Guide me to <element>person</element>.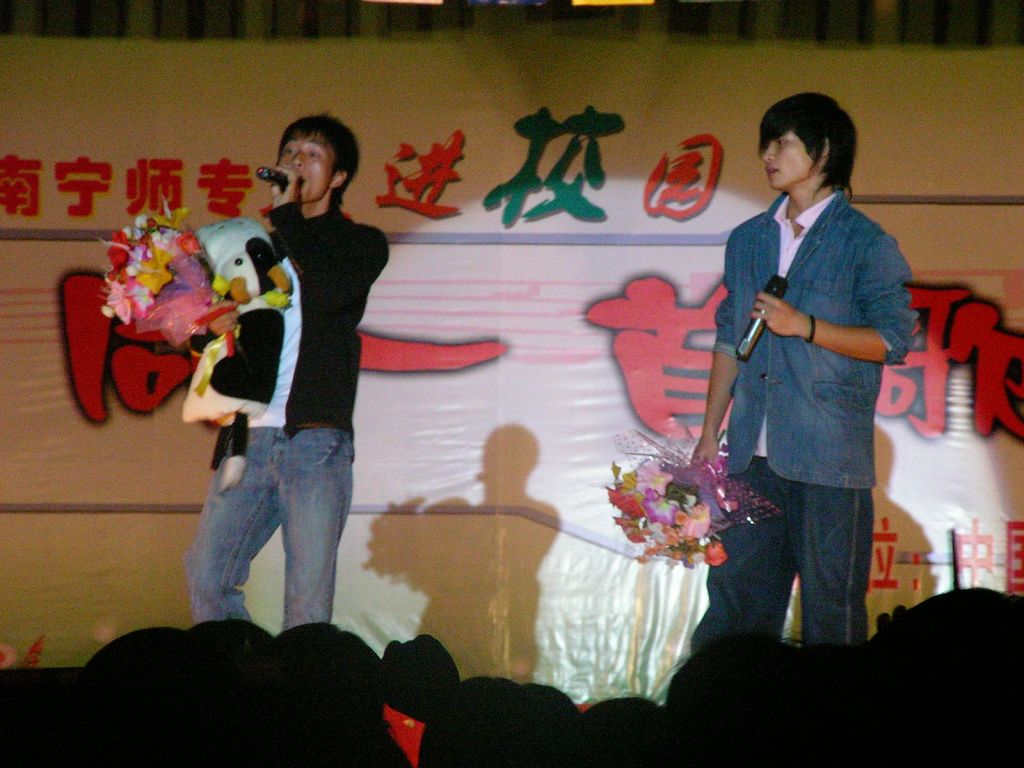
Guidance: (x1=679, y1=76, x2=916, y2=669).
